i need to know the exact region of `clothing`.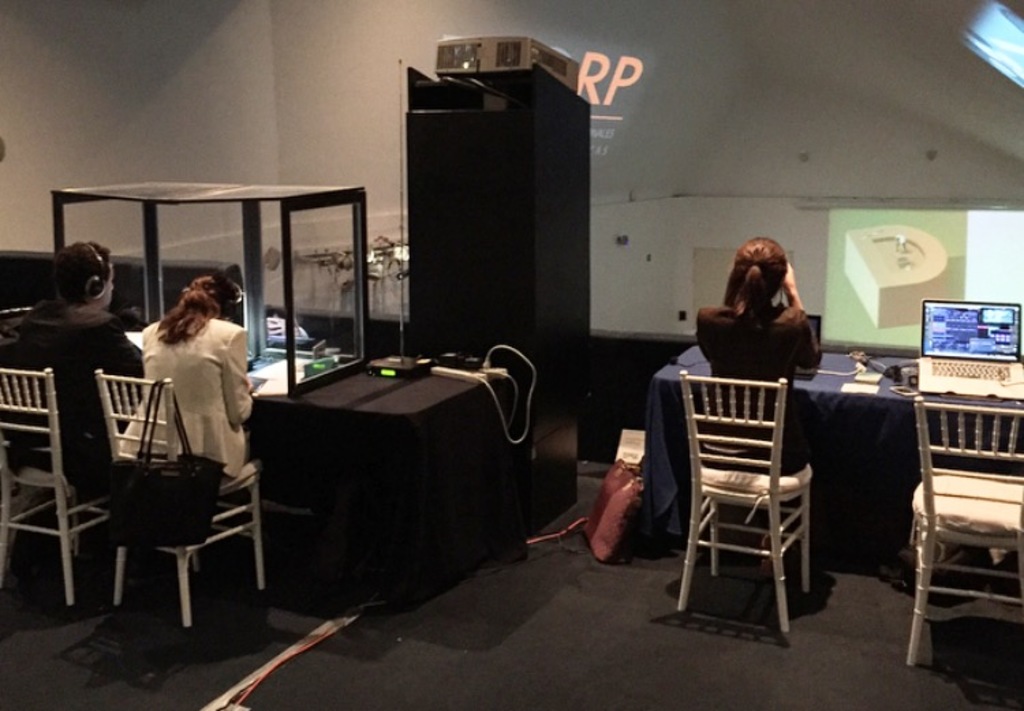
Region: box=[115, 314, 253, 489].
